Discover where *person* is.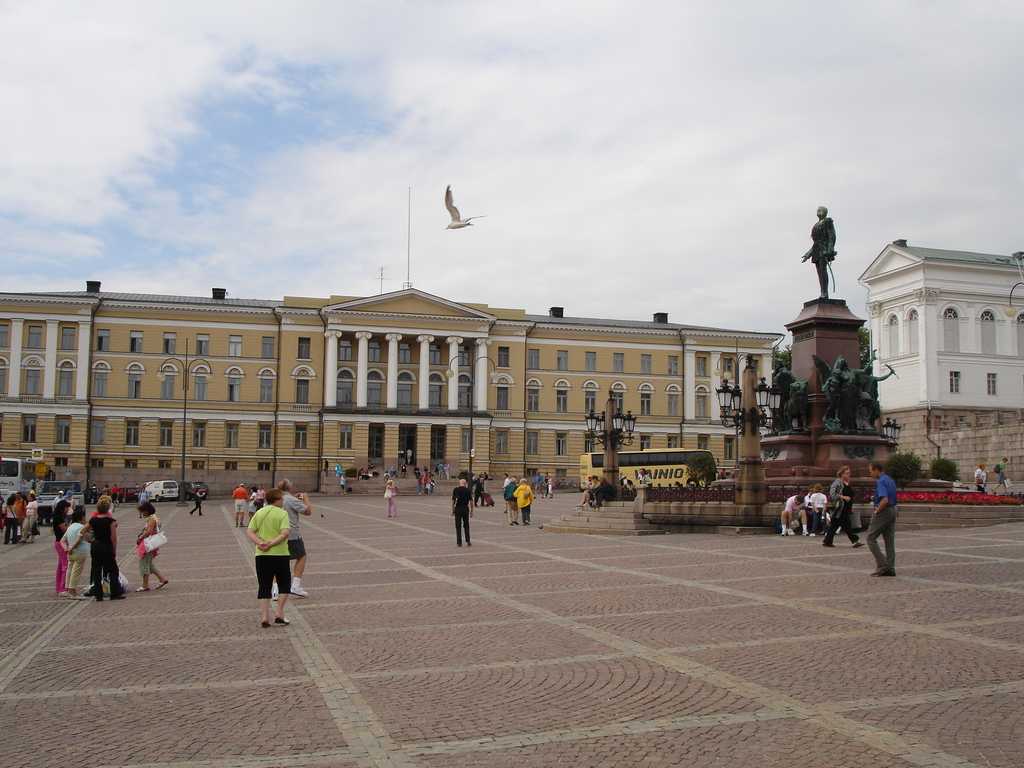
Discovered at {"left": 781, "top": 495, "right": 811, "bottom": 537}.
